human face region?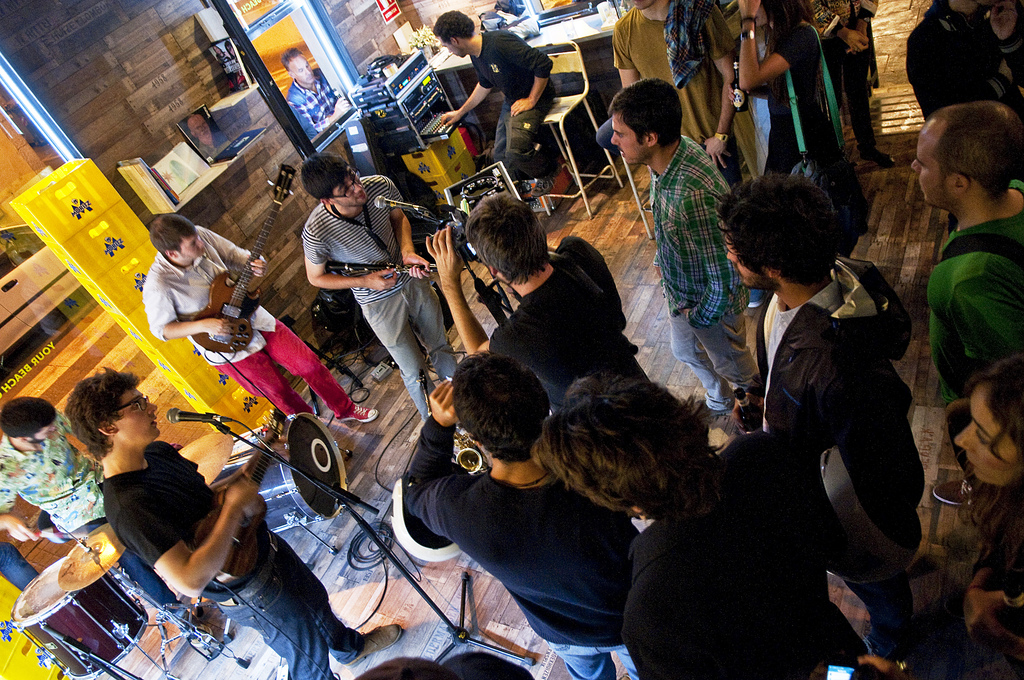
(293, 55, 312, 81)
